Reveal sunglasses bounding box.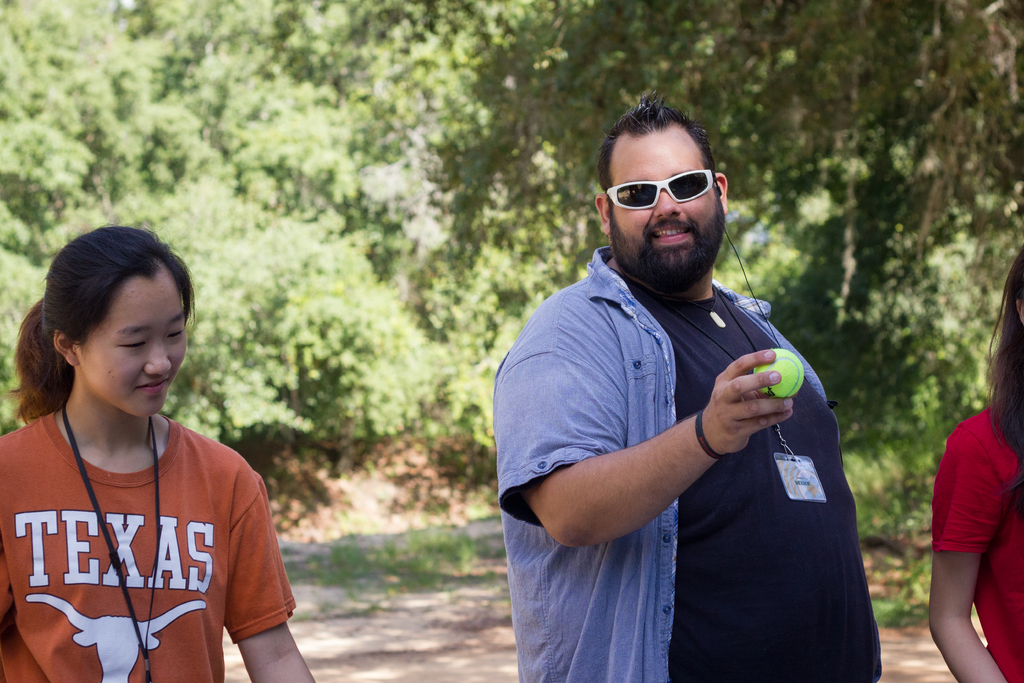
Revealed: BBox(599, 161, 721, 215).
